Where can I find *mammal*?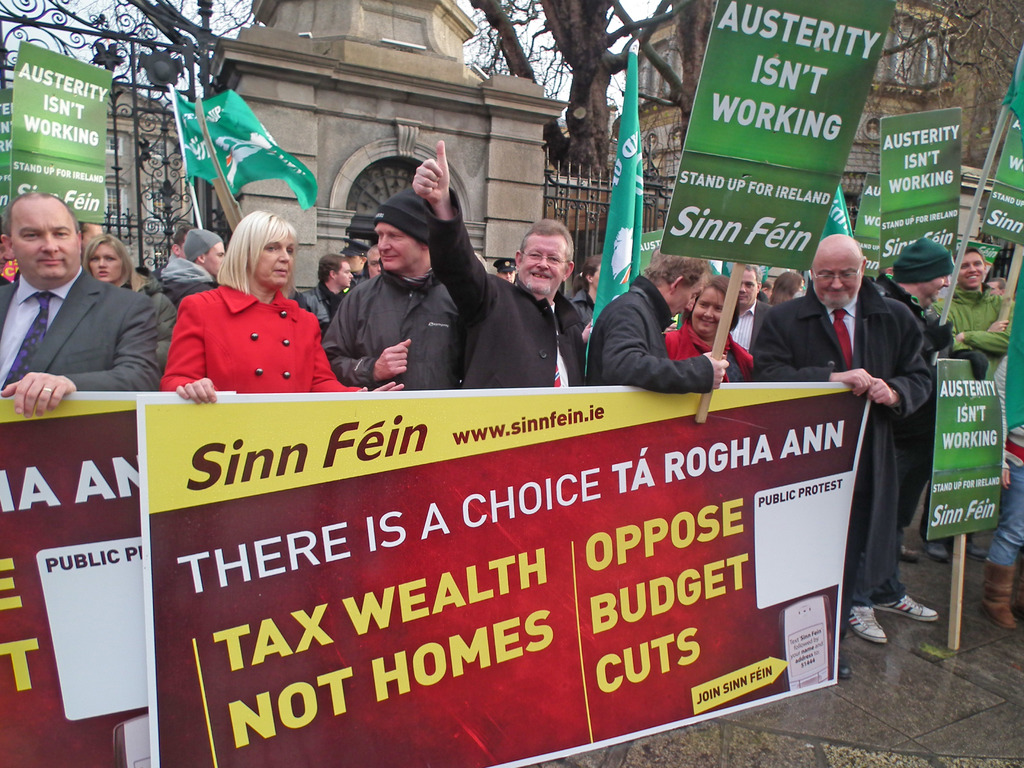
You can find it at 160,205,404,404.
